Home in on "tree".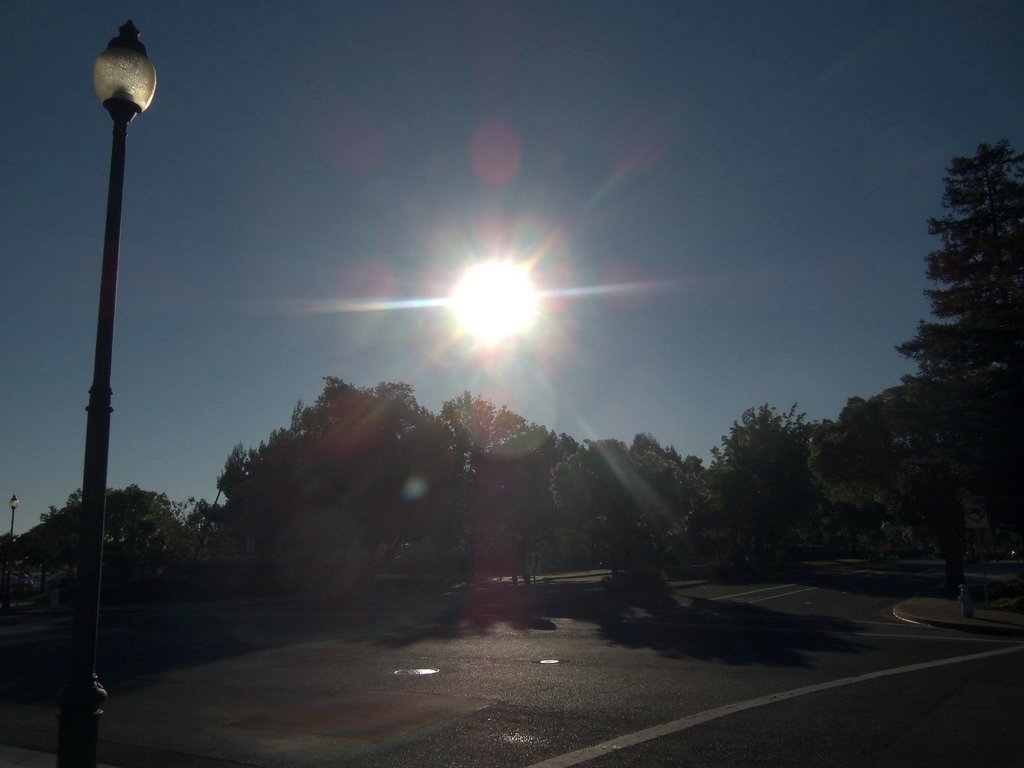
Homed in at pyautogui.locateOnScreen(894, 118, 1023, 606).
